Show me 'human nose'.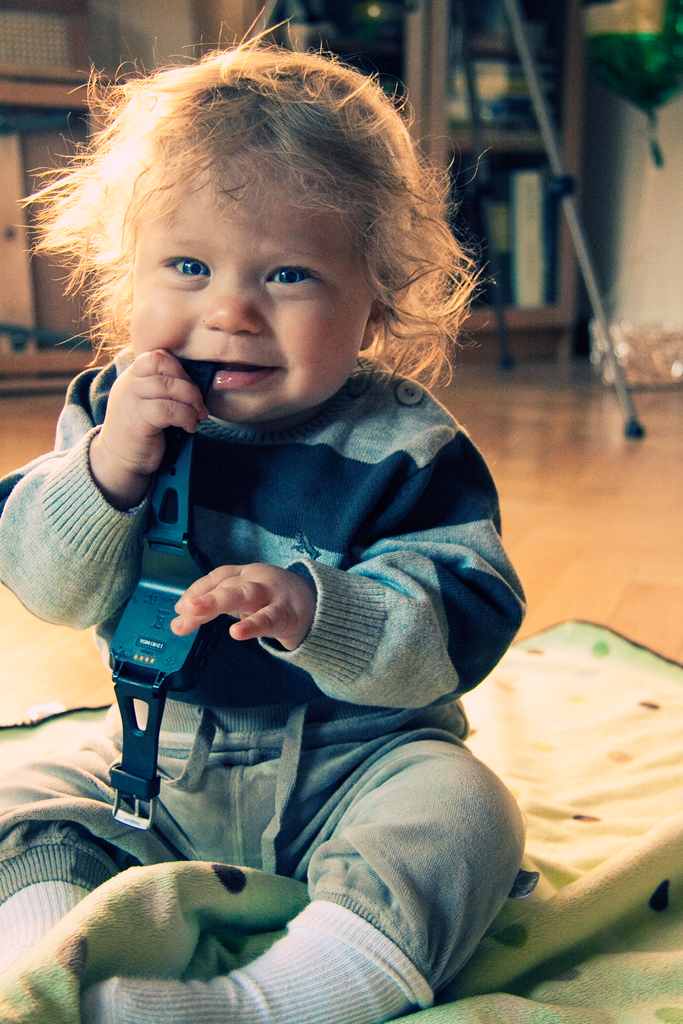
'human nose' is here: bbox=(199, 269, 267, 335).
